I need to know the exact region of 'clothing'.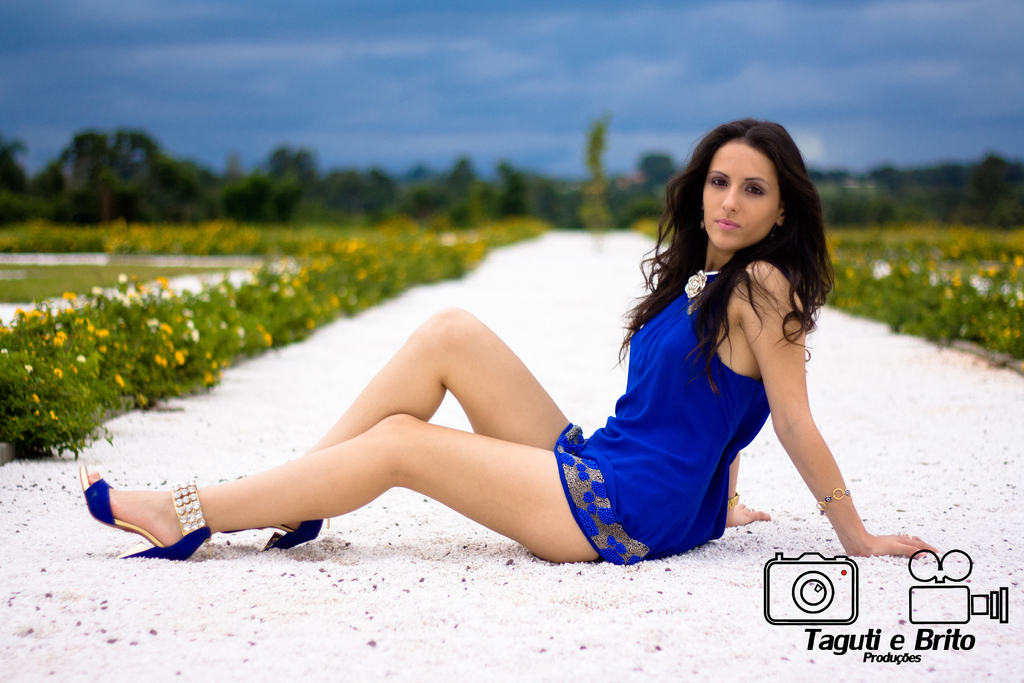
Region: crop(556, 271, 771, 570).
